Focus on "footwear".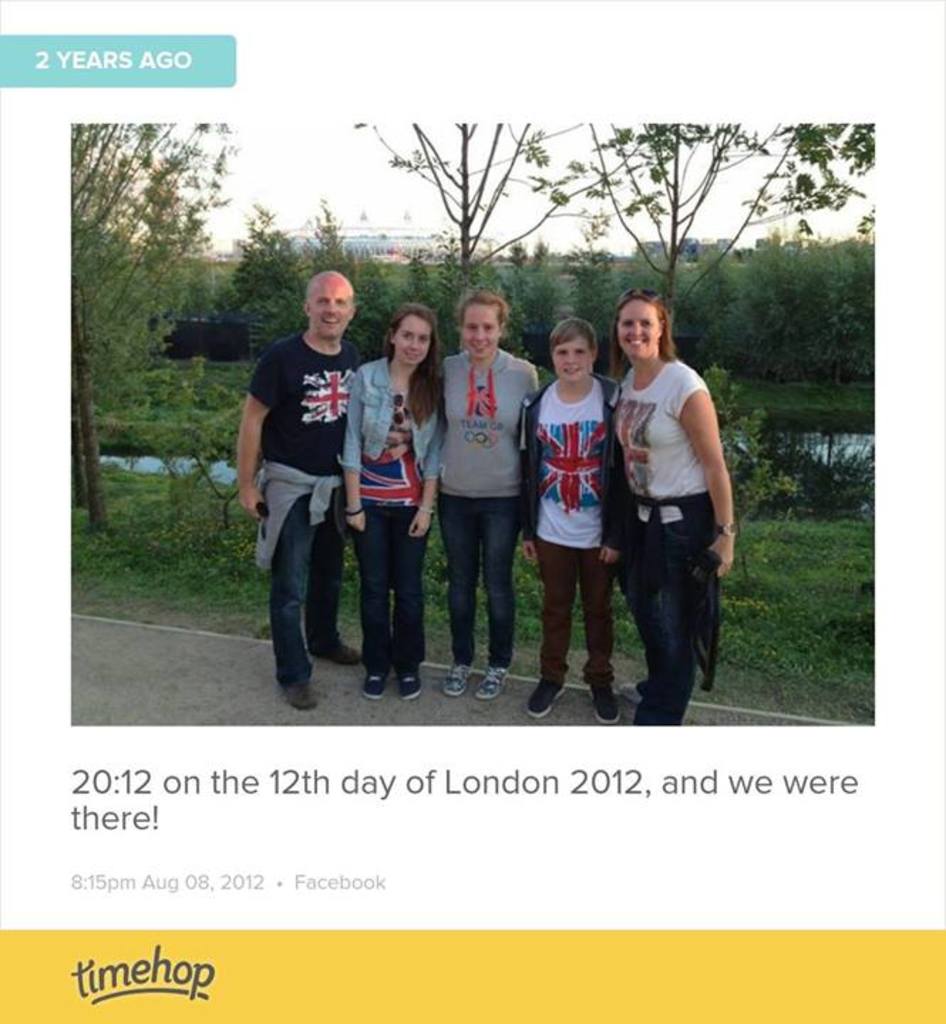
Focused at <bbox>306, 640, 358, 663</bbox>.
